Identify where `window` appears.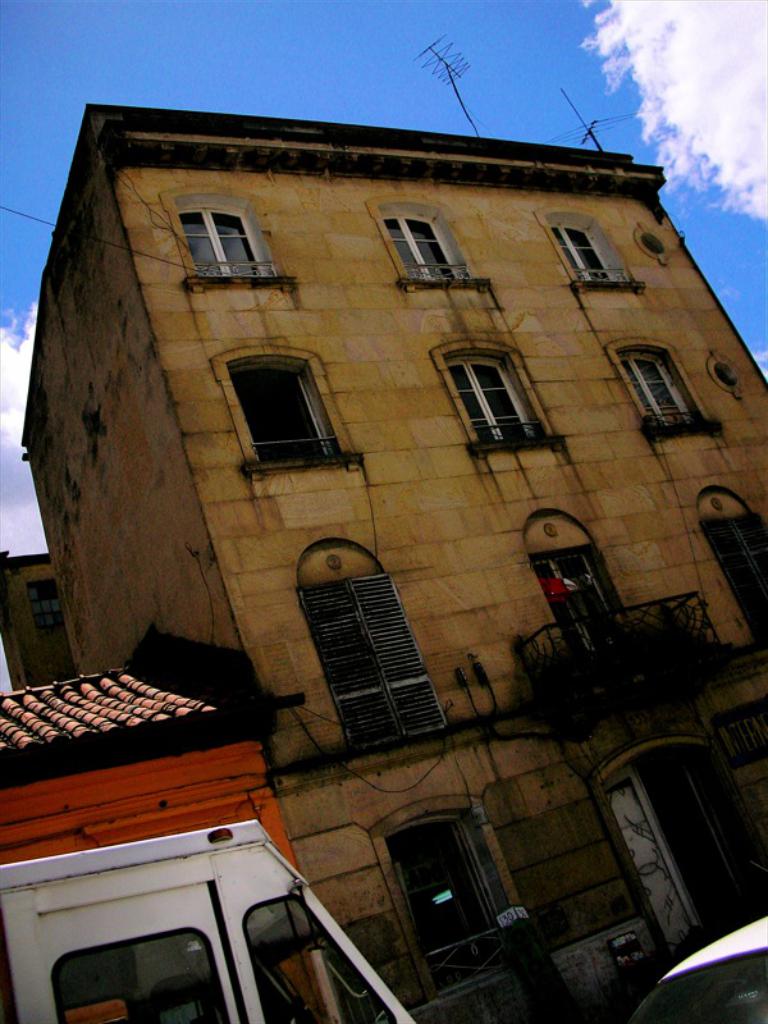
Appears at <box>553,211,630,278</box>.
